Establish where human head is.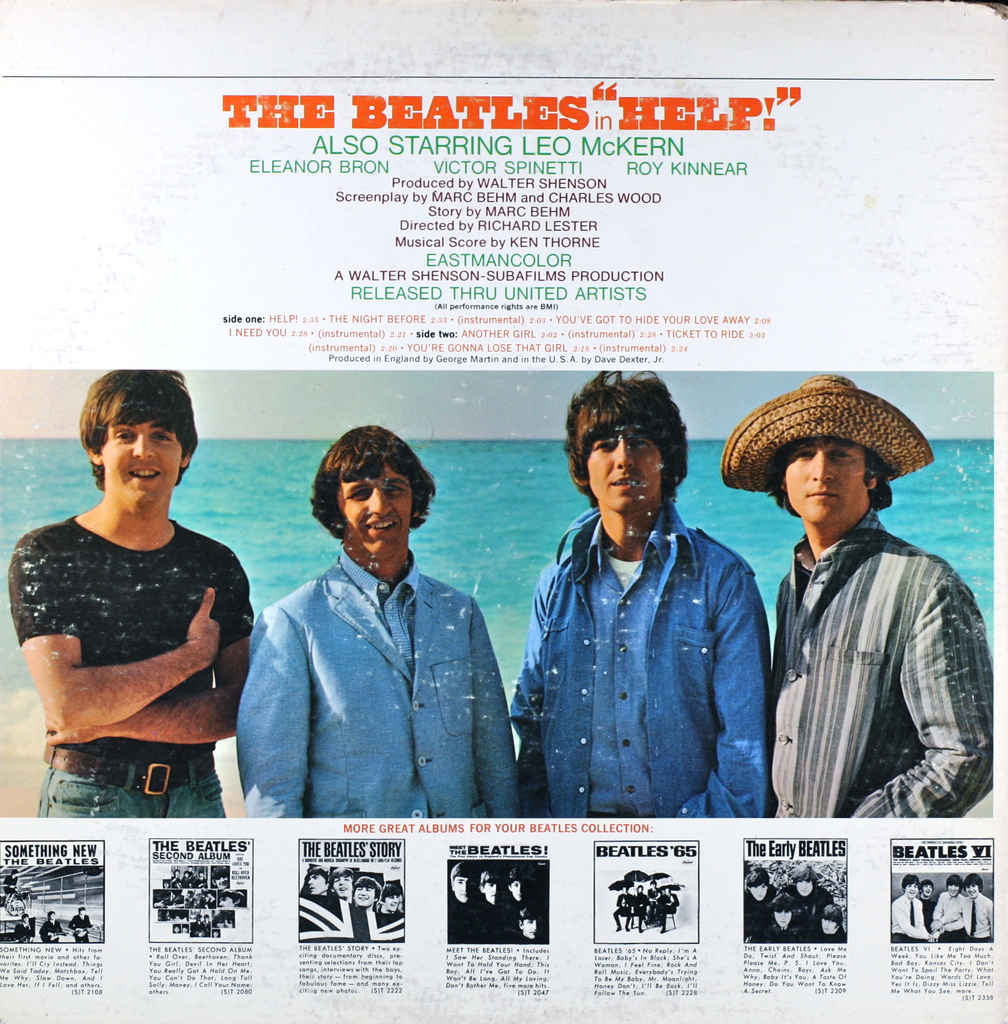
Established at <box>717,373,929,548</box>.
